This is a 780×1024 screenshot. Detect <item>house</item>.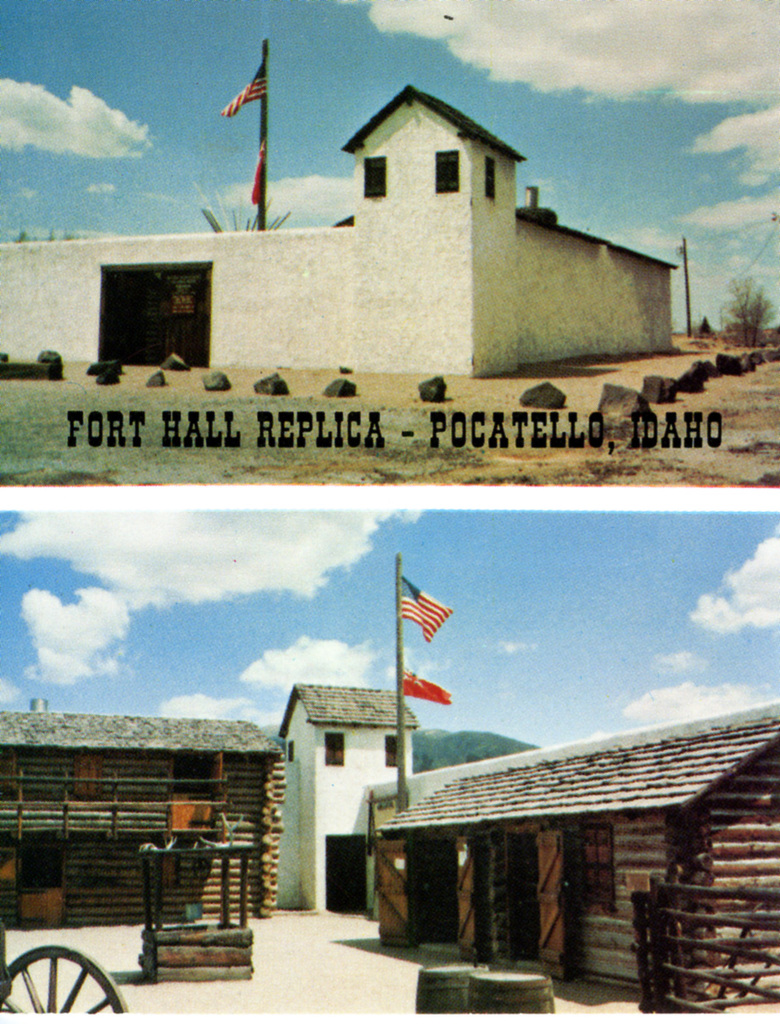
(x1=271, y1=676, x2=435, y2=914).
